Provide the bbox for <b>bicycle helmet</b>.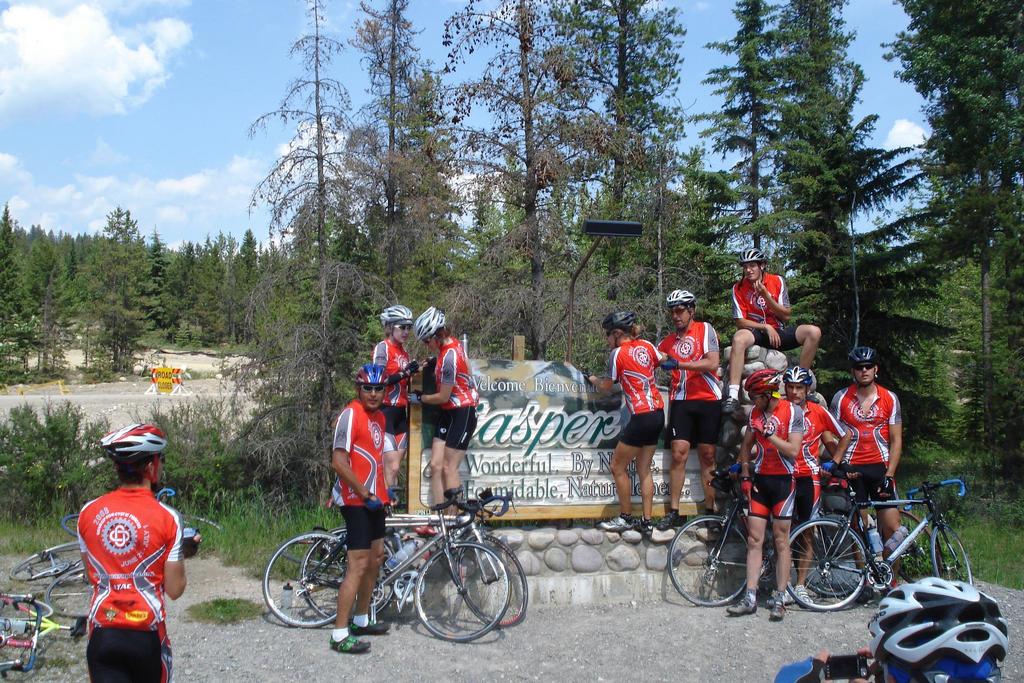
x1=736, y1=250, x2=758, y2=263.
